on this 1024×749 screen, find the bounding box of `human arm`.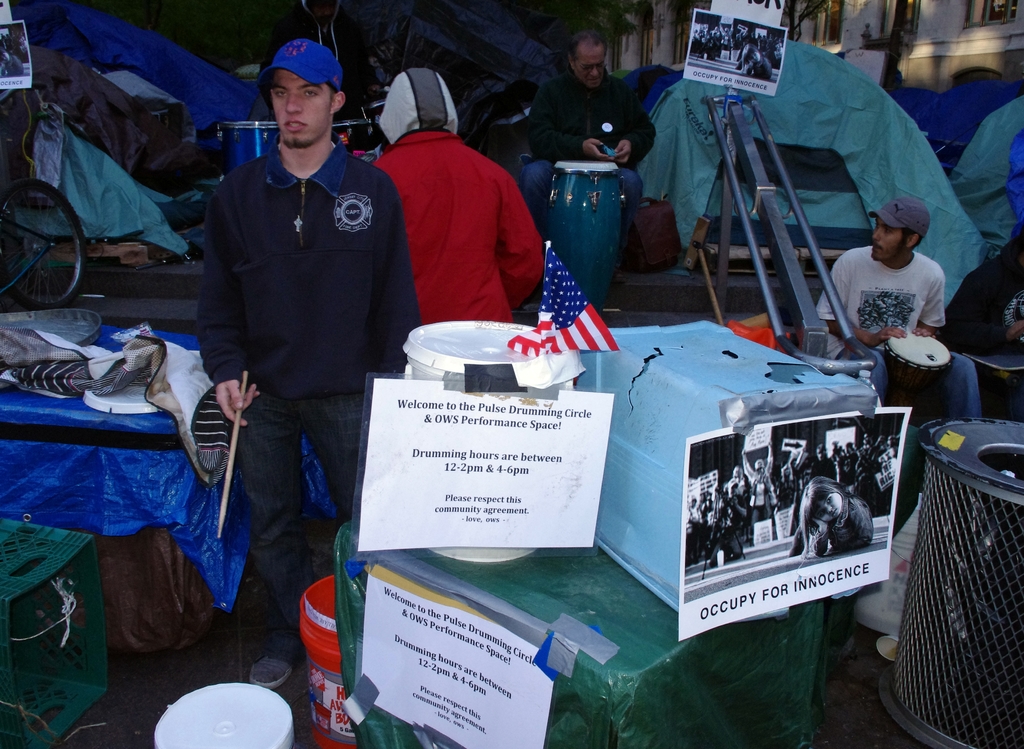
Bounding box: l=374, t=163, r=419, b=360.
